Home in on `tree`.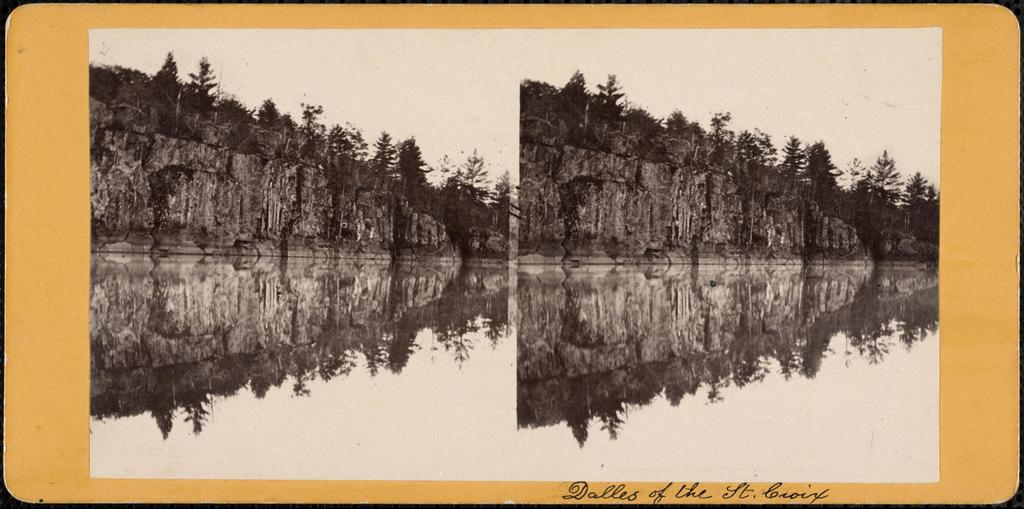
Homed in at [492, 168, 515, 220].
